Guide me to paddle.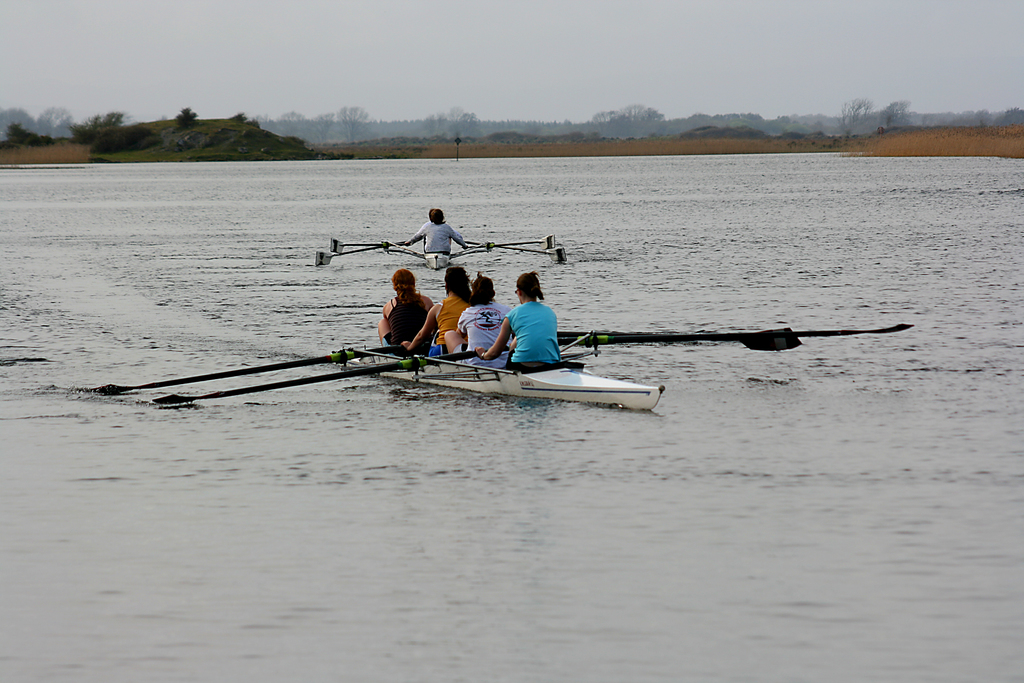
Guidance: [312,242,407,267].
